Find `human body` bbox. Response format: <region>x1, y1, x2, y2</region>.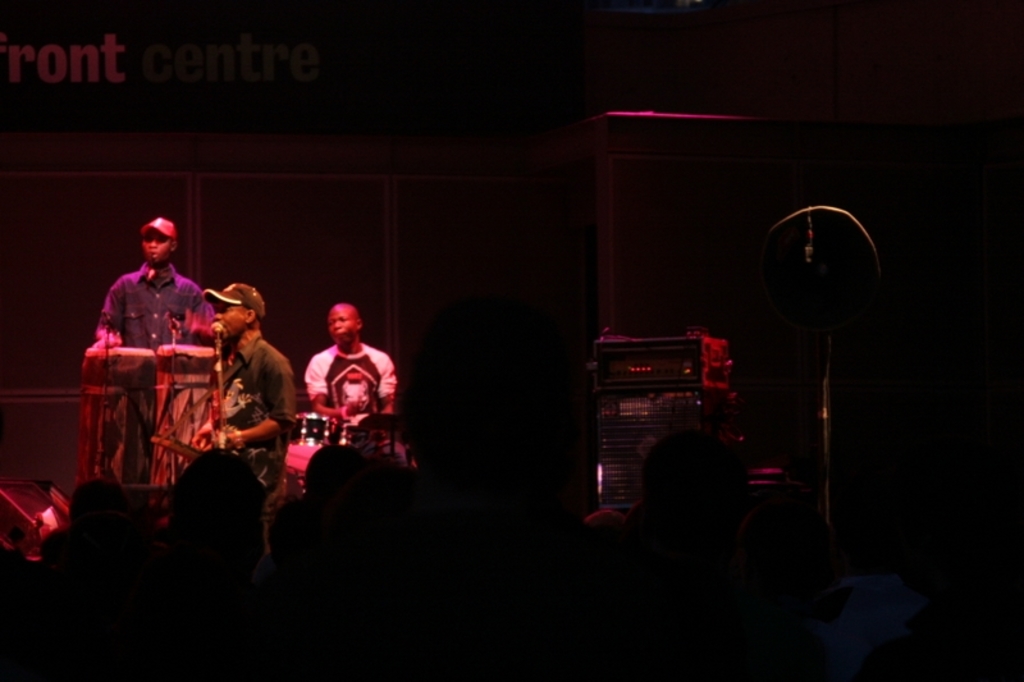
<region>90, 264, 212, 353</region>.
